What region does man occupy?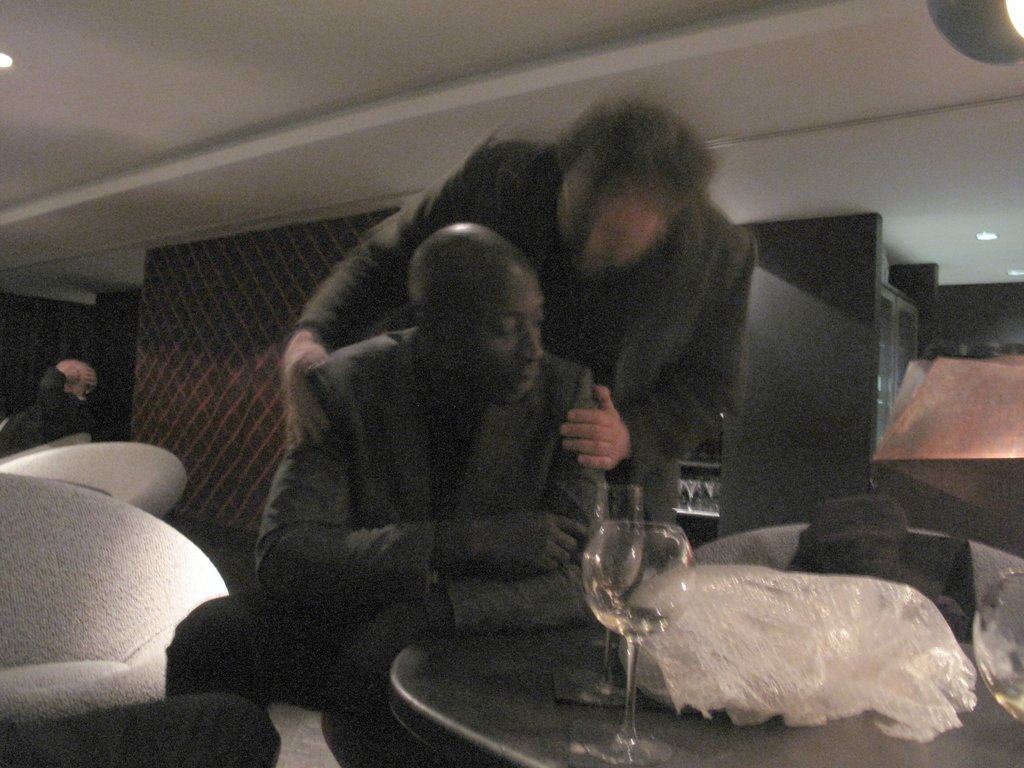
l=164, t=222, r=607, b=767.
